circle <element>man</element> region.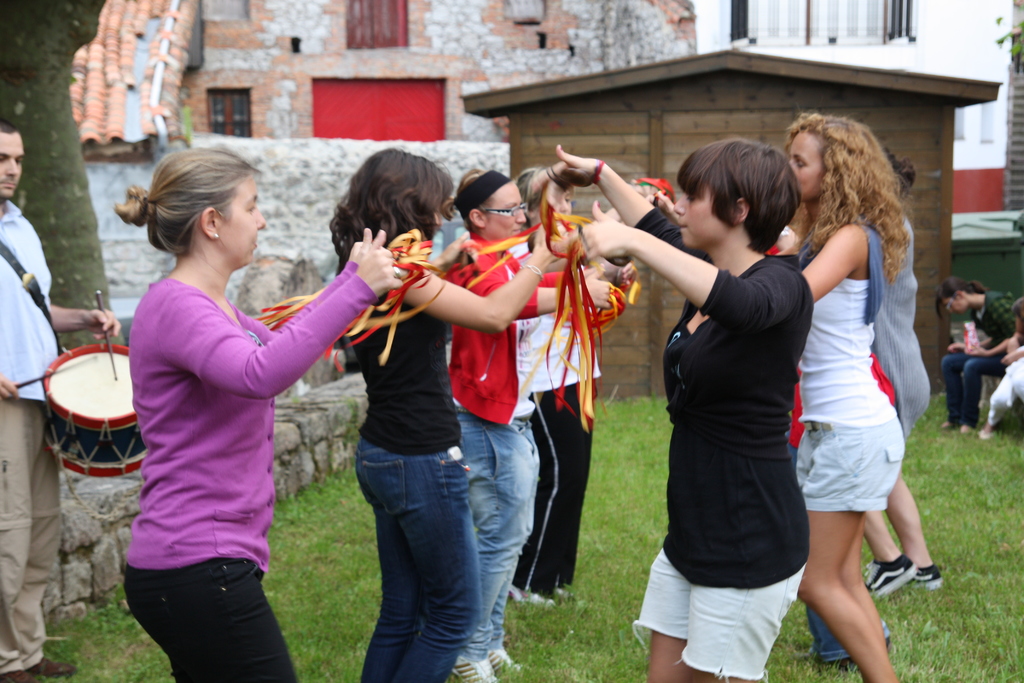
Region: bbox(0, 121, 123, 682).
